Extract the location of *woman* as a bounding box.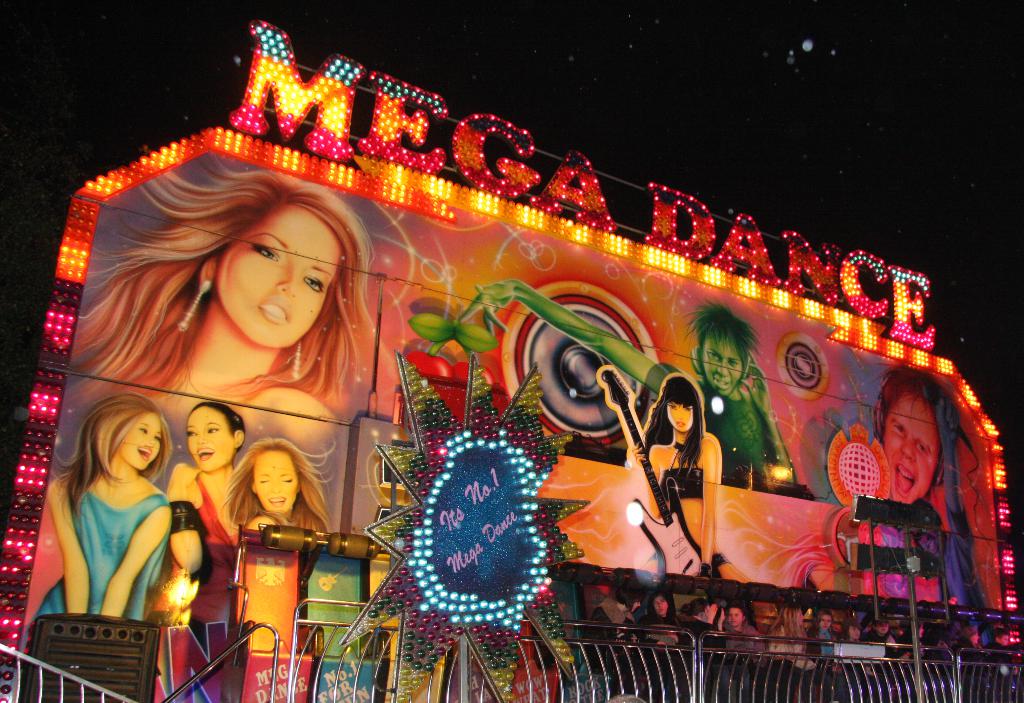
x1=811 y1=609 x2=847 y2=660.
